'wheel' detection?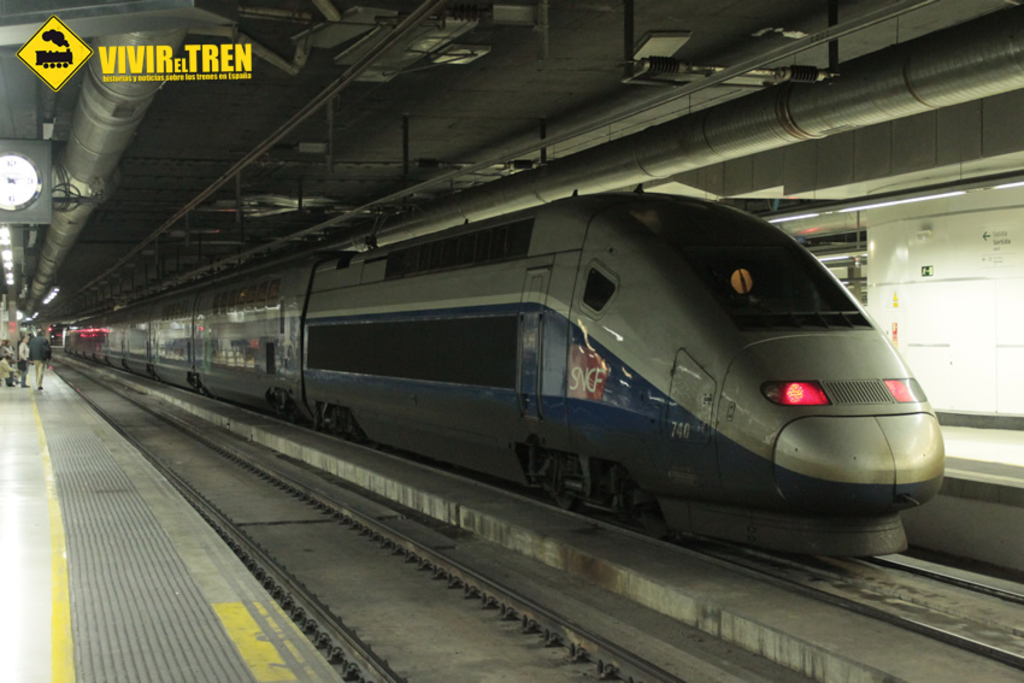
select_region(269, 391, 294, 420)
